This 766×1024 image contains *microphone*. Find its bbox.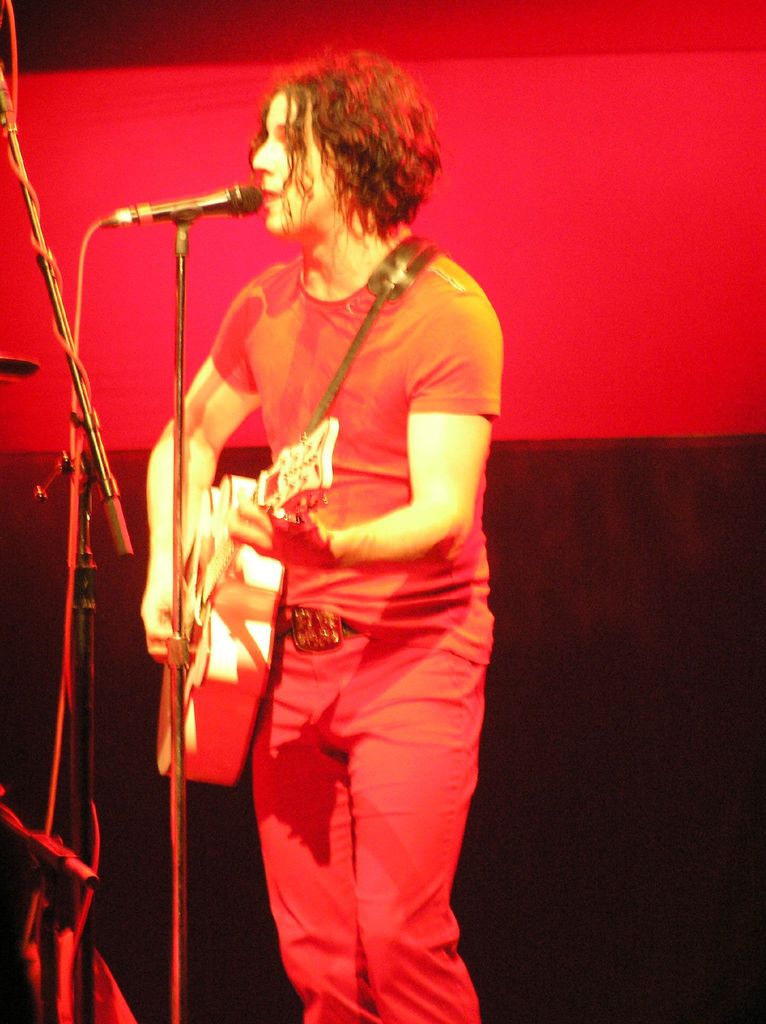
<bbox>132, 163, 268, 227</bbox>.
